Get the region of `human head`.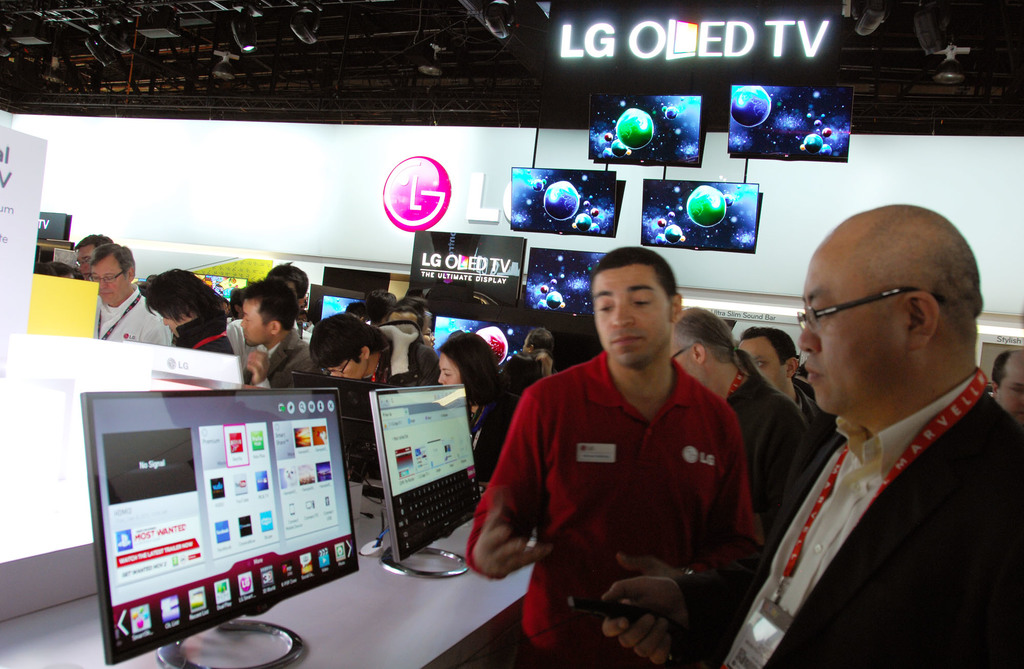
<region>396, 298, 433, 332</region>.
